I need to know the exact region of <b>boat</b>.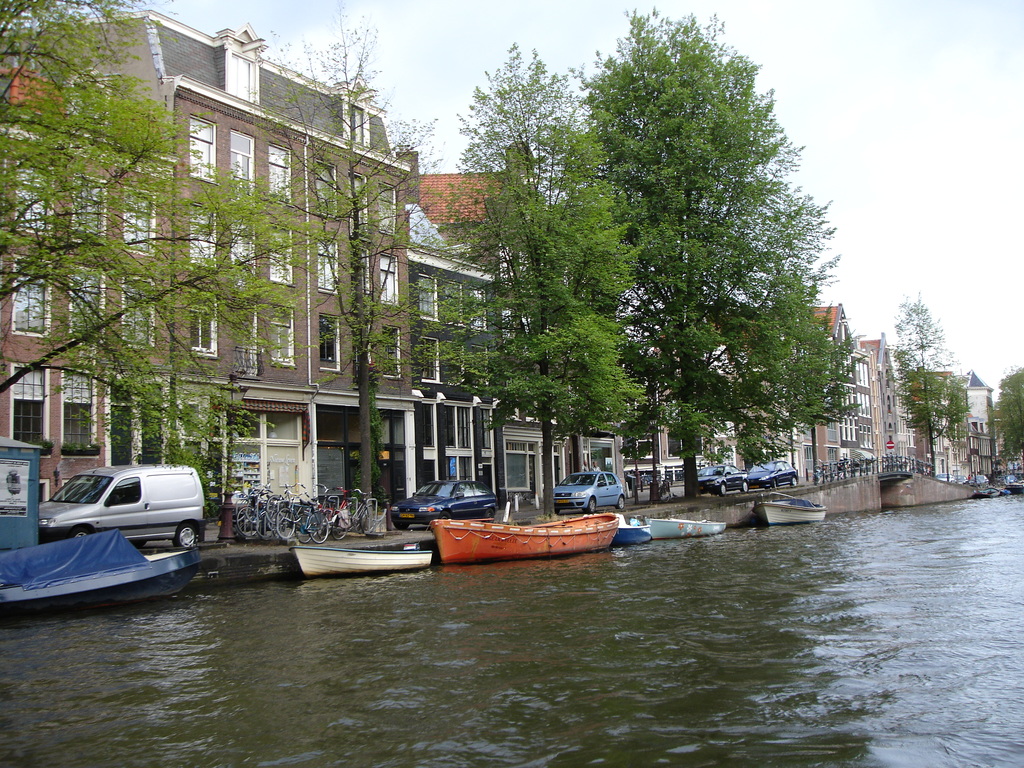
Region: {"x1": 618, "y1": 515, "x2": 649, "y2": 549}.
